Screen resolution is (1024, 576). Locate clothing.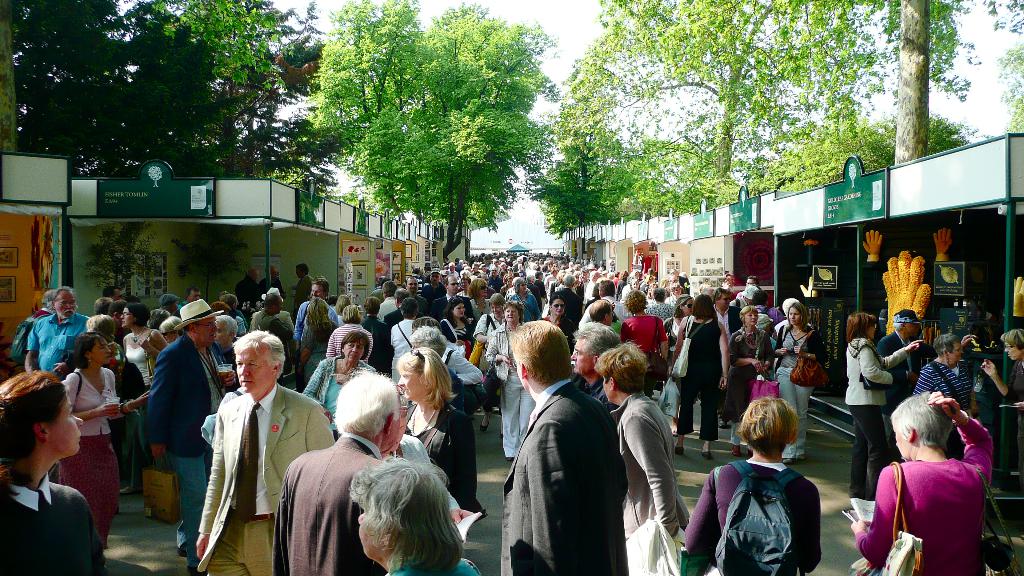
[399,397,477,522].
